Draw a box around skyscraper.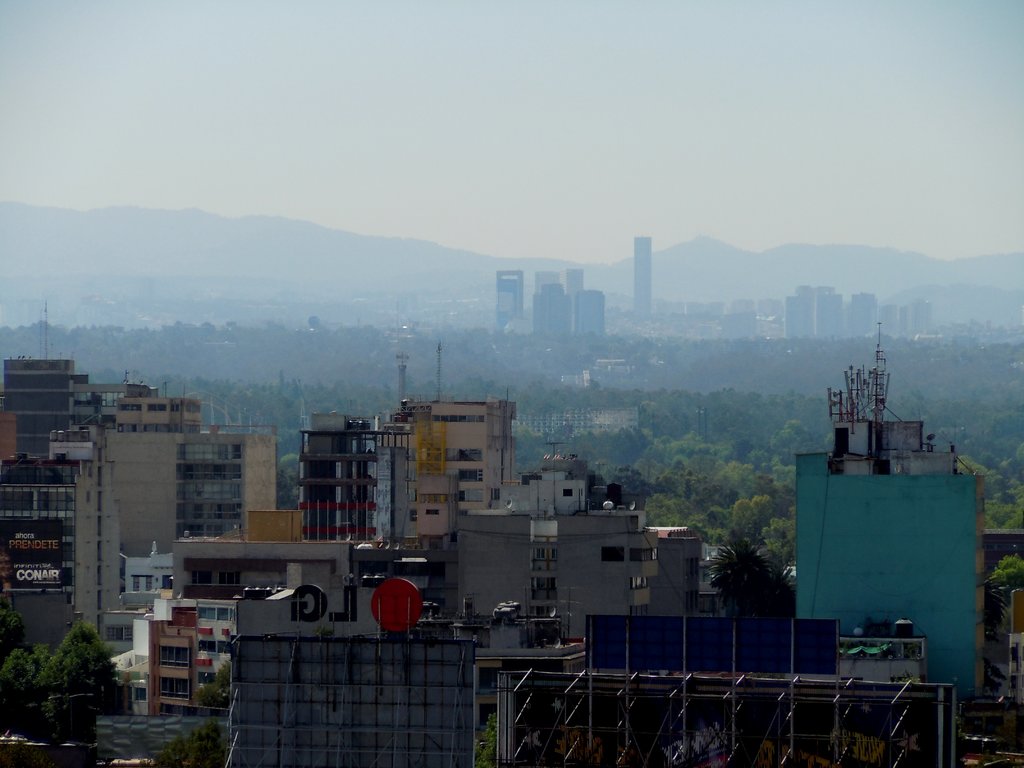
757/297/787/342.
